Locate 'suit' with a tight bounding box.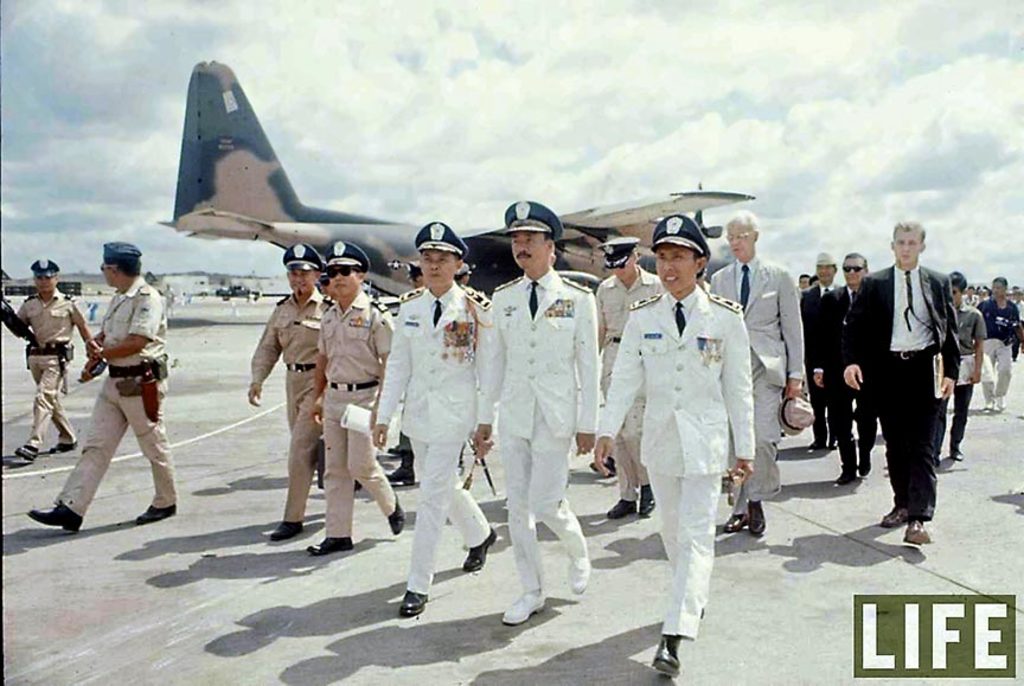
(705, 256, 807, 521).
